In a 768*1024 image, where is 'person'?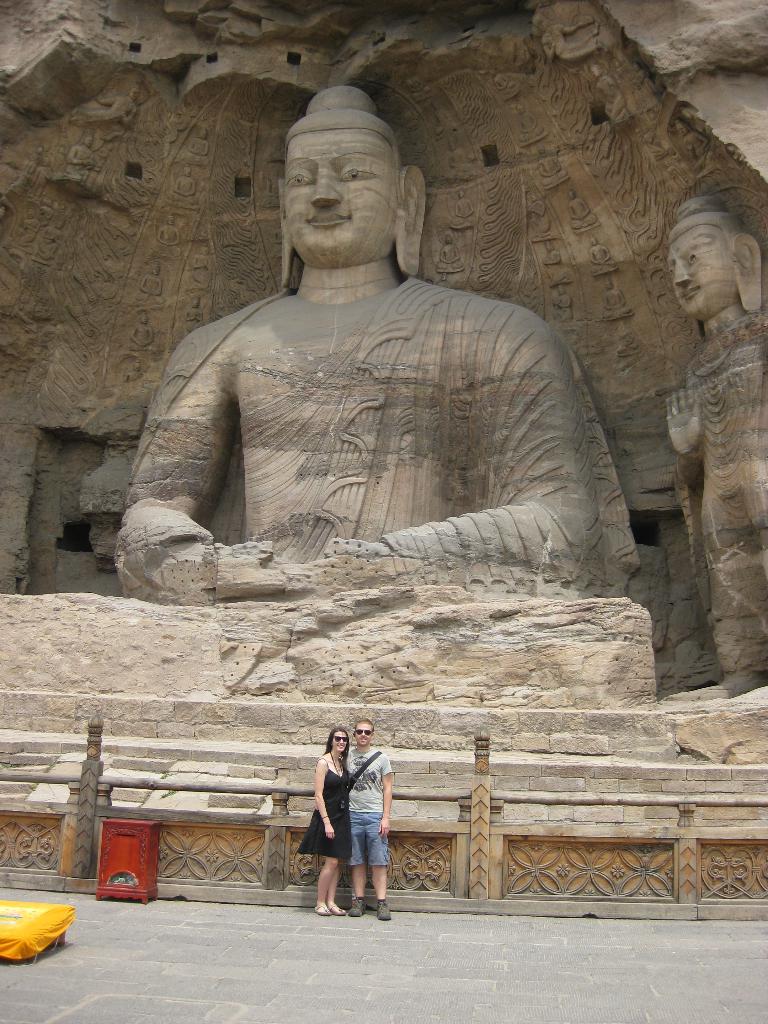
bbox=[660, 181, 767, 705].
